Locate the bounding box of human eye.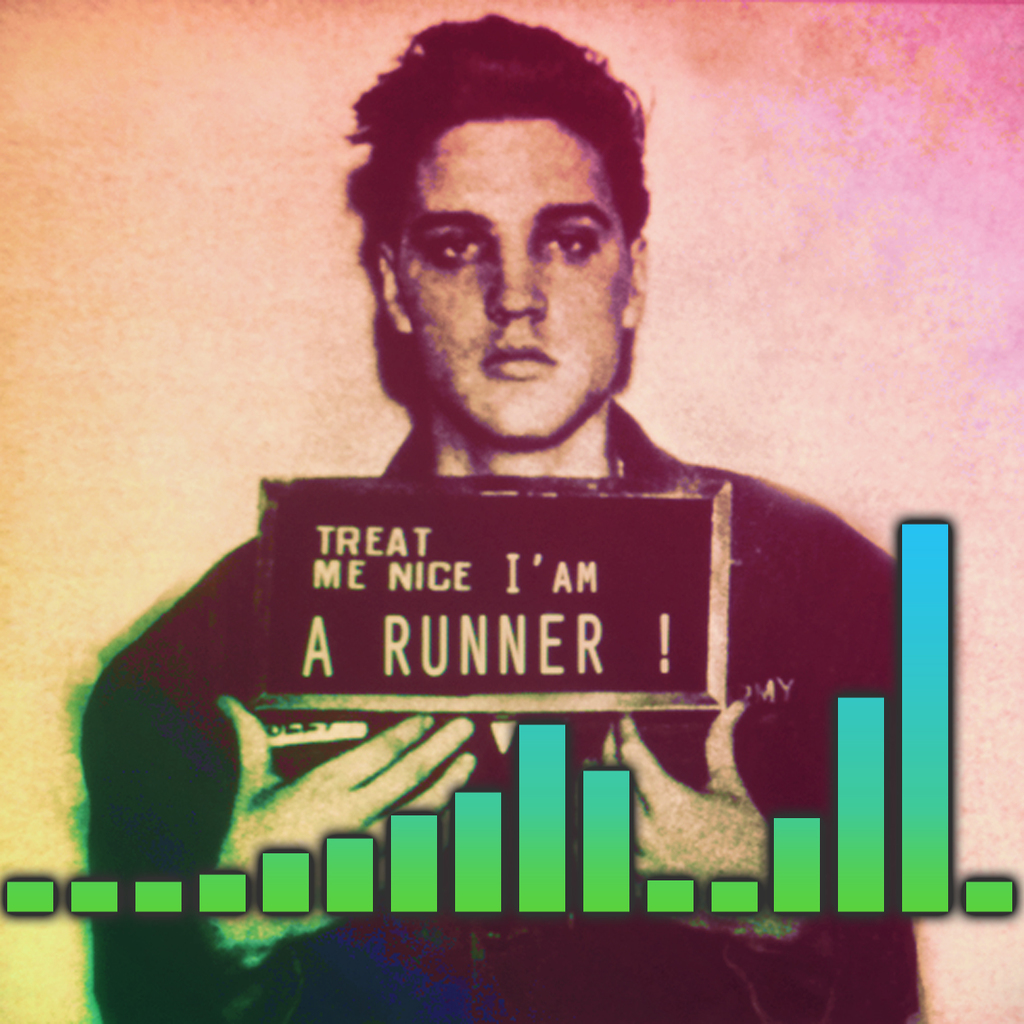
Bounding box: [416, 218, 498, 275].
